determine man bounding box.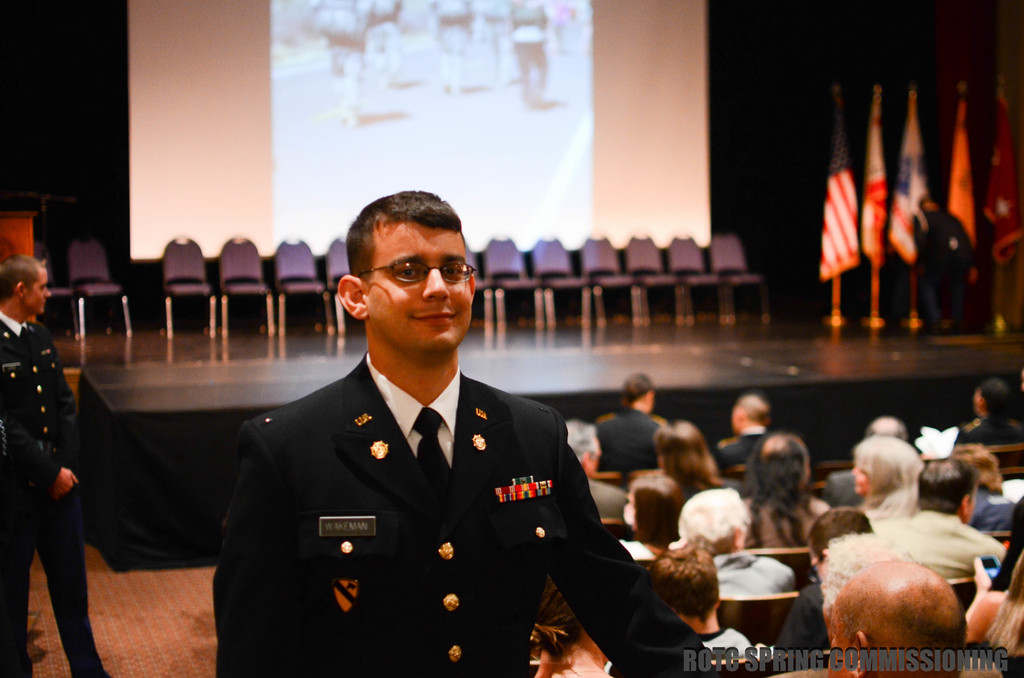
Determined: x1=210, y1=202, x2=647, y2=661.
